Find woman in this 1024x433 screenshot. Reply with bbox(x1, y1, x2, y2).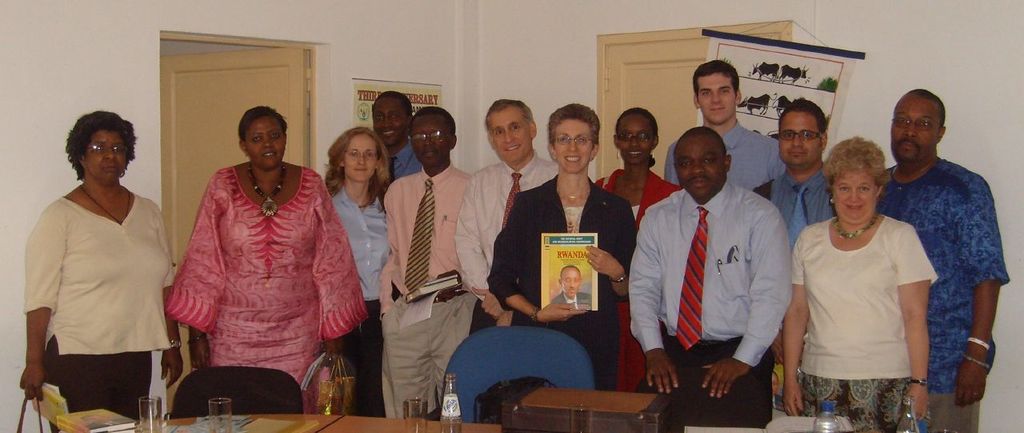
bbox(484, 101, 633, 397).
